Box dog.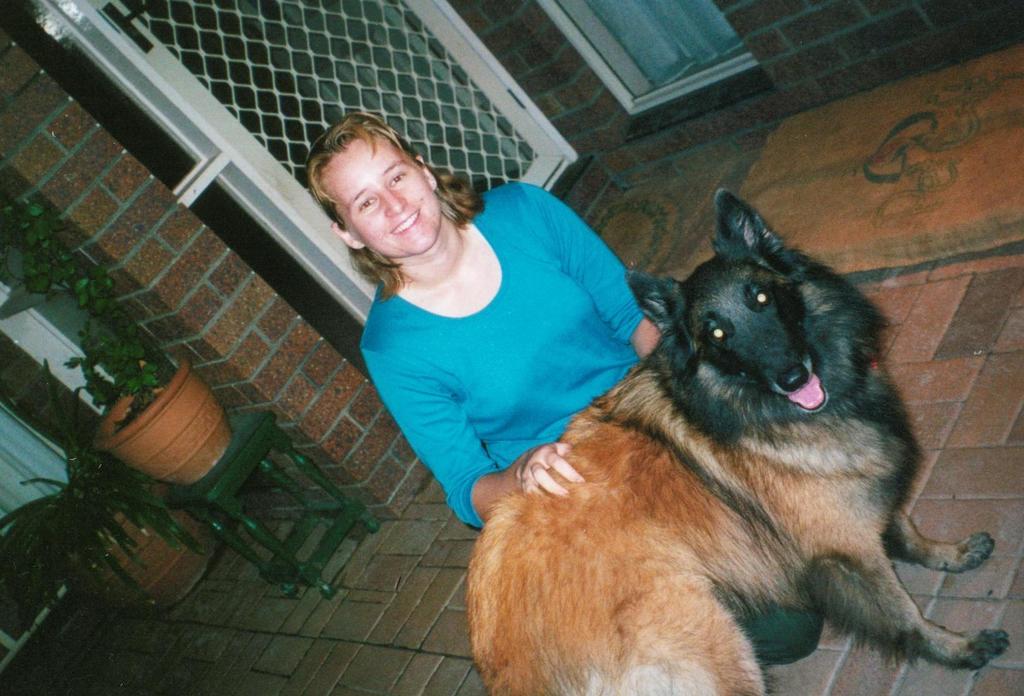
<box>464,188,1006,695</box>.
